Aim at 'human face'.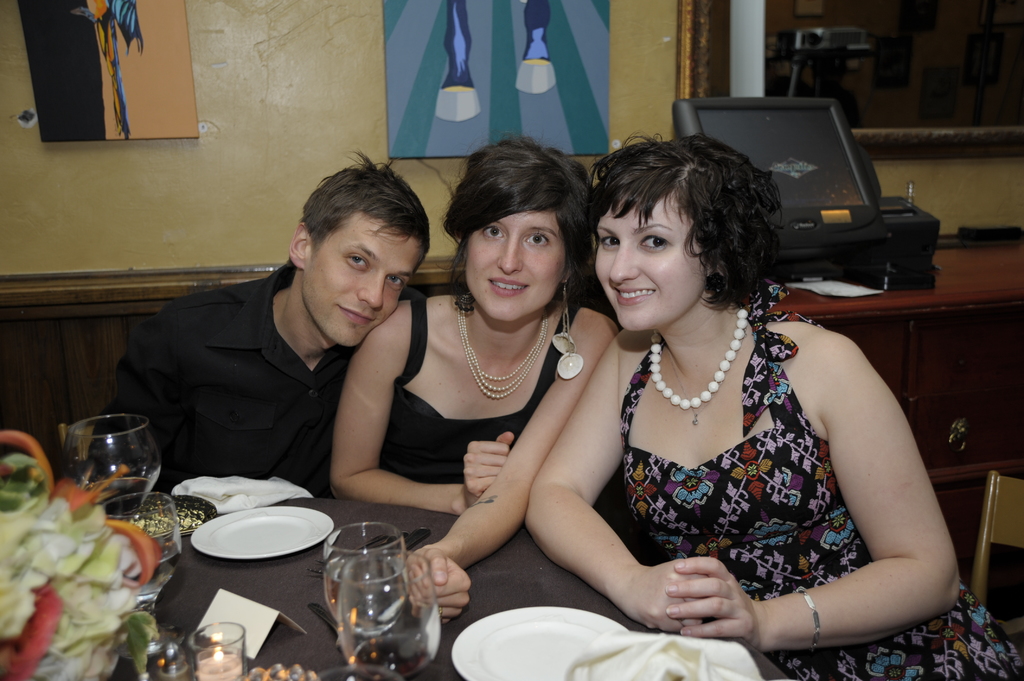
Aimed at crop(465, 213, 569, 323).
